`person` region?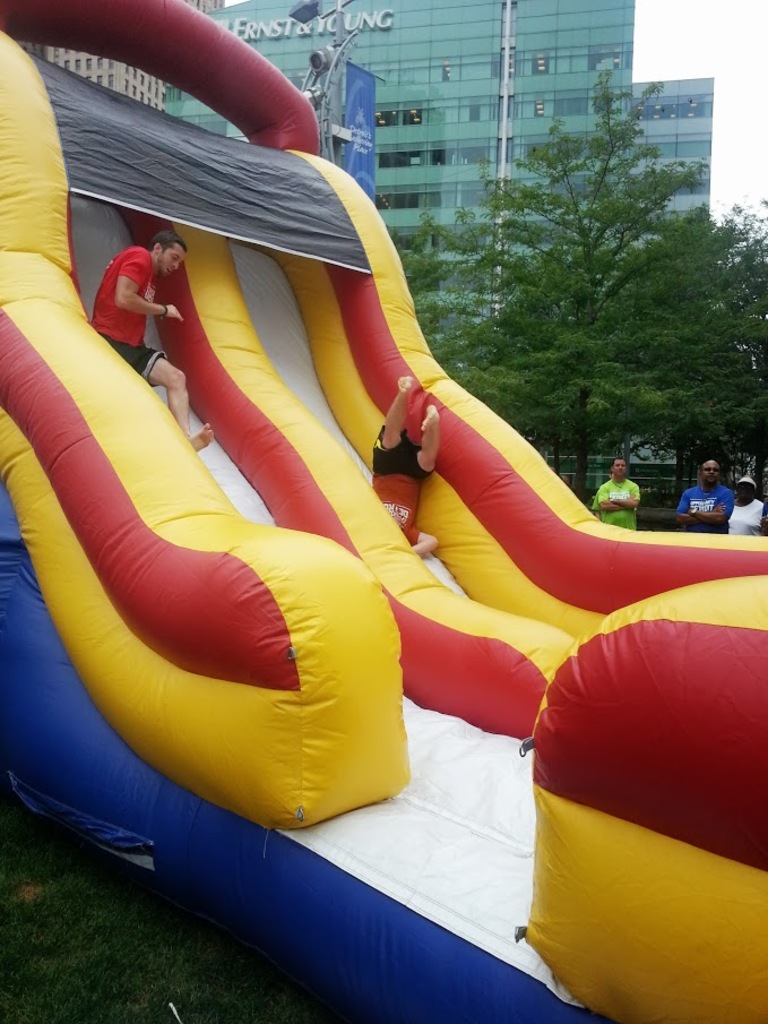
box=[550, 465, 575, 488]
